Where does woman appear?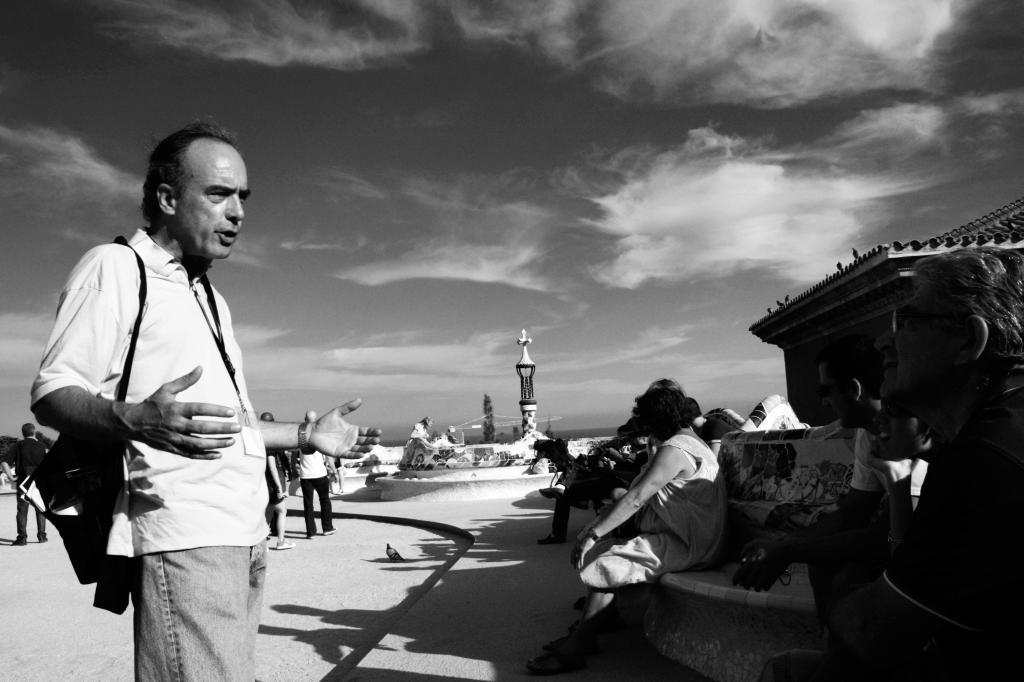
Appears at <box>403,411,428,457</box>.
